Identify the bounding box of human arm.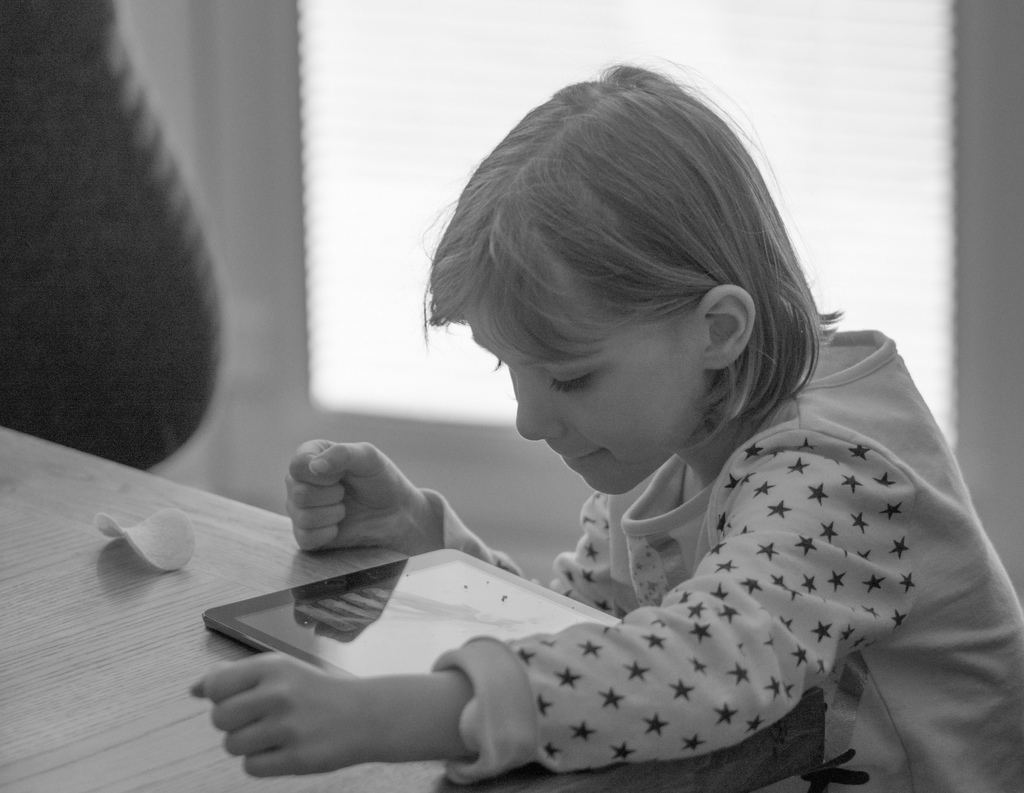
pyautogui.locateOnScreen(281, 437, 627, 619).
